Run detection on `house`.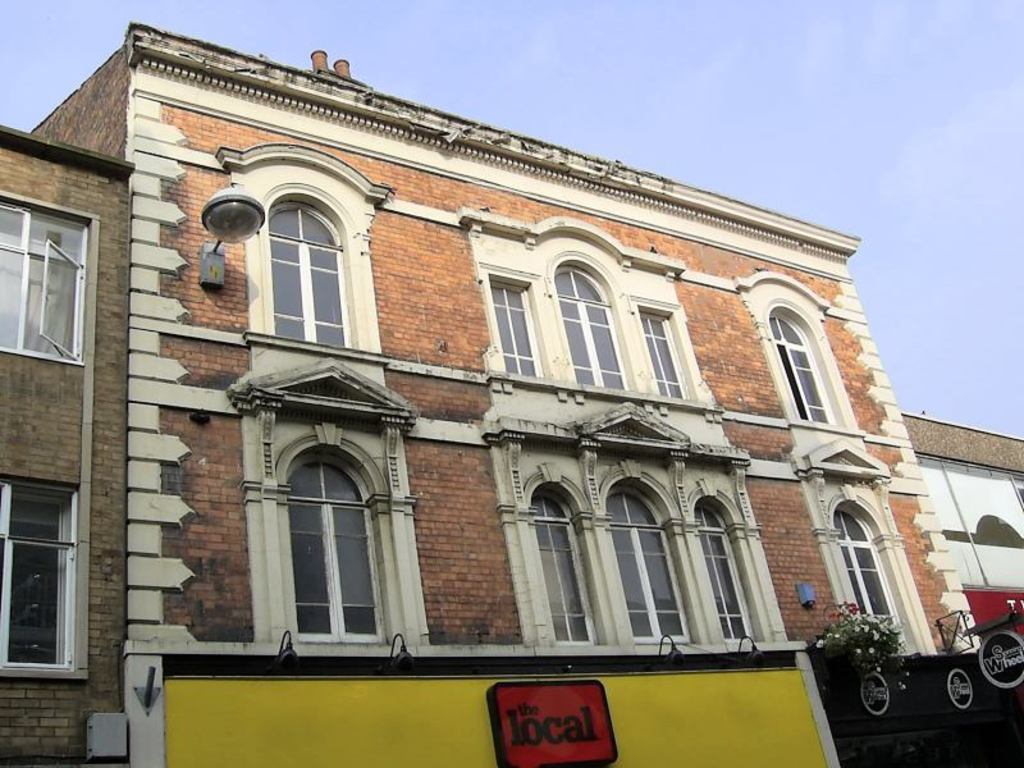
Result: [23, 27, 984, 675].
